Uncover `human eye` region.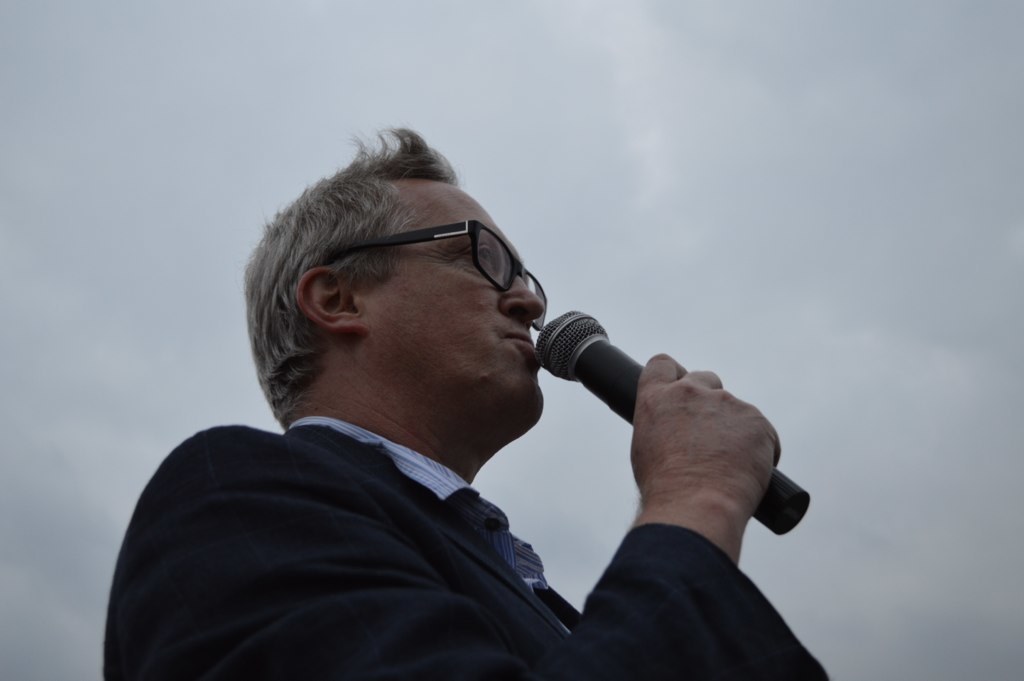
Uncovered: BBox(454, 235, 504, 270).
